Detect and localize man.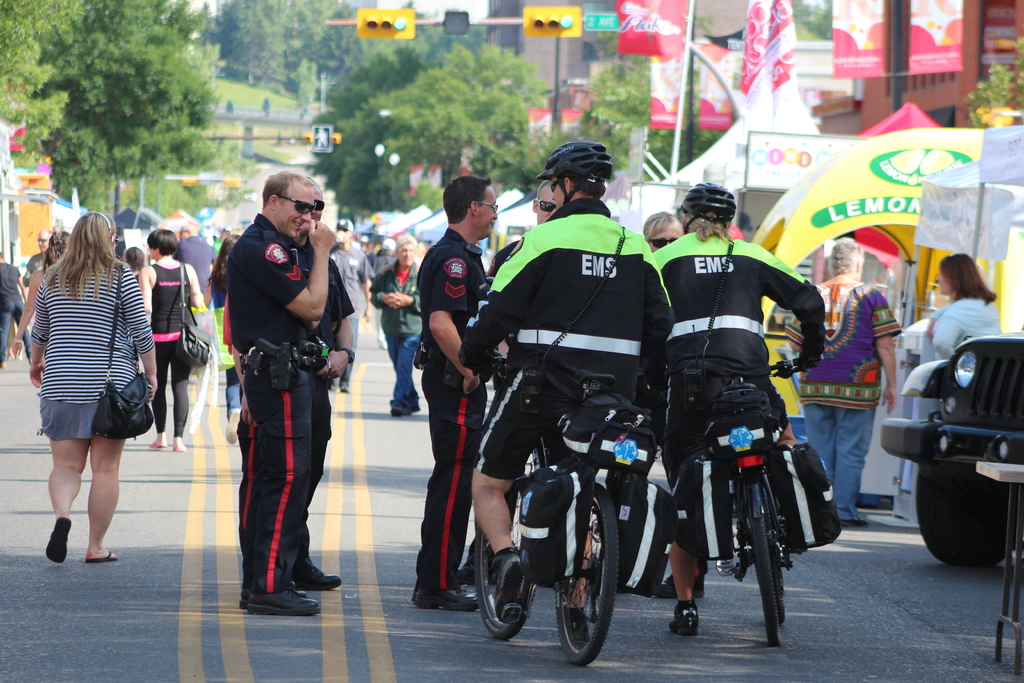
Localized at pyautogui.locateOnScreen(292, 178, 366, 592).
